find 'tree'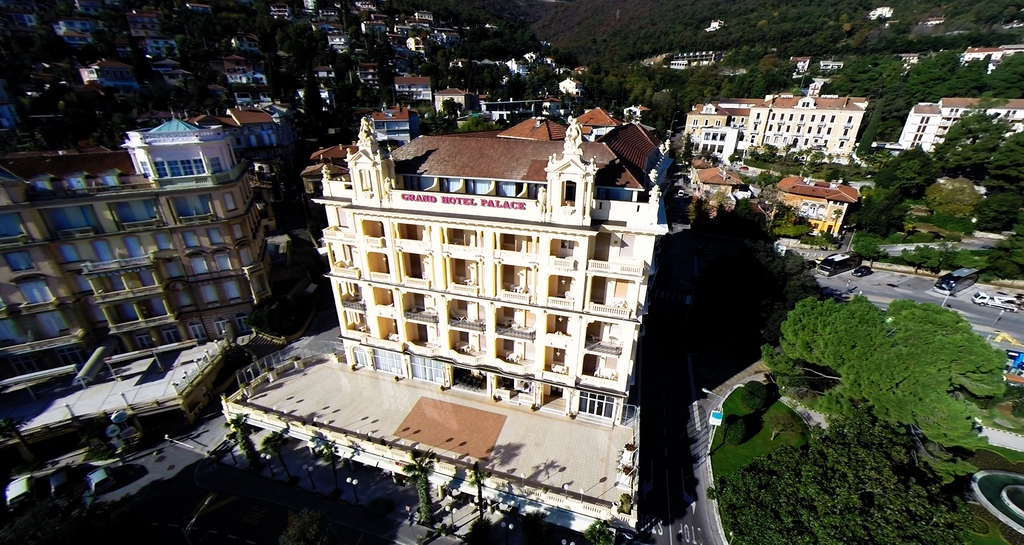
box(220, 407, 254, 462)
